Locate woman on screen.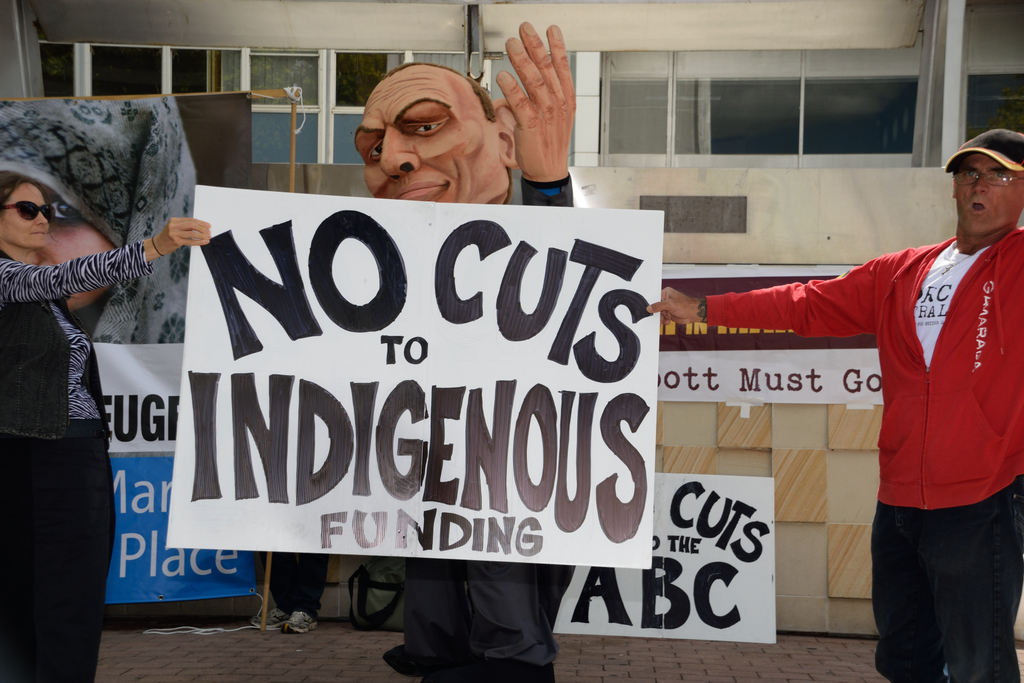
On screen at rect(0, 97, 199, 343).
